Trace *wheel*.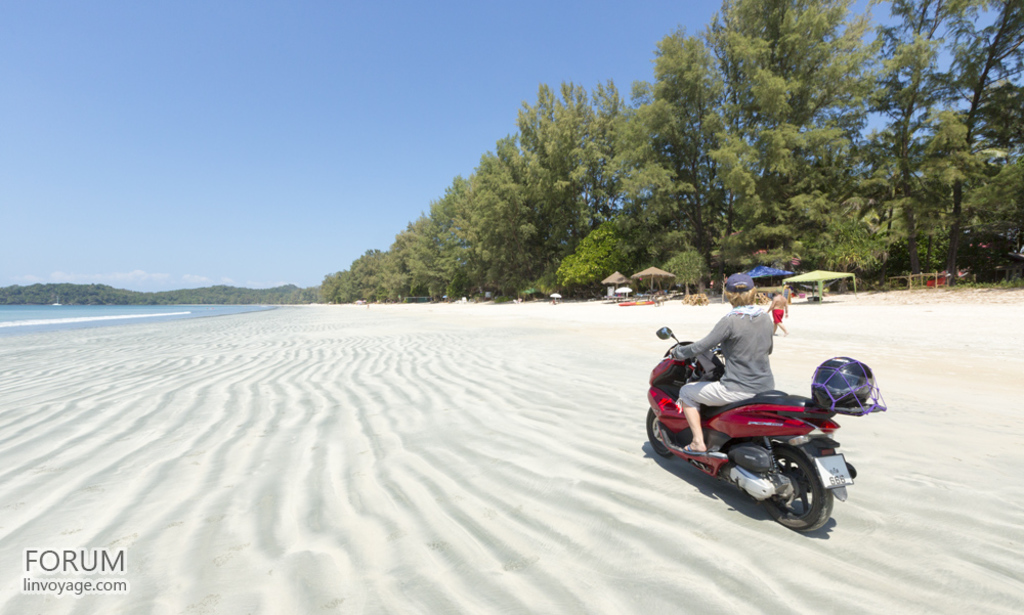
Traced to {"x1": 644, "y1": 407, "x2": 673, "y2": 458}.
